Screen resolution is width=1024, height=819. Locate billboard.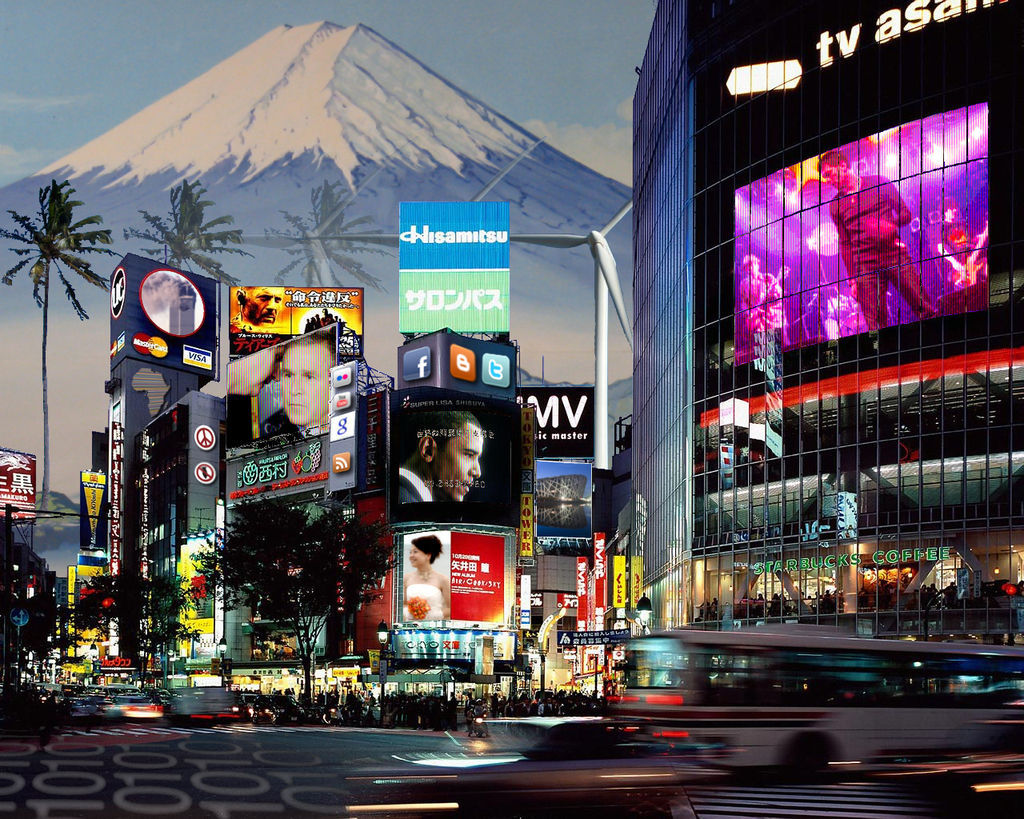
[x1=737, y1=127, x2=990, y2=357].
